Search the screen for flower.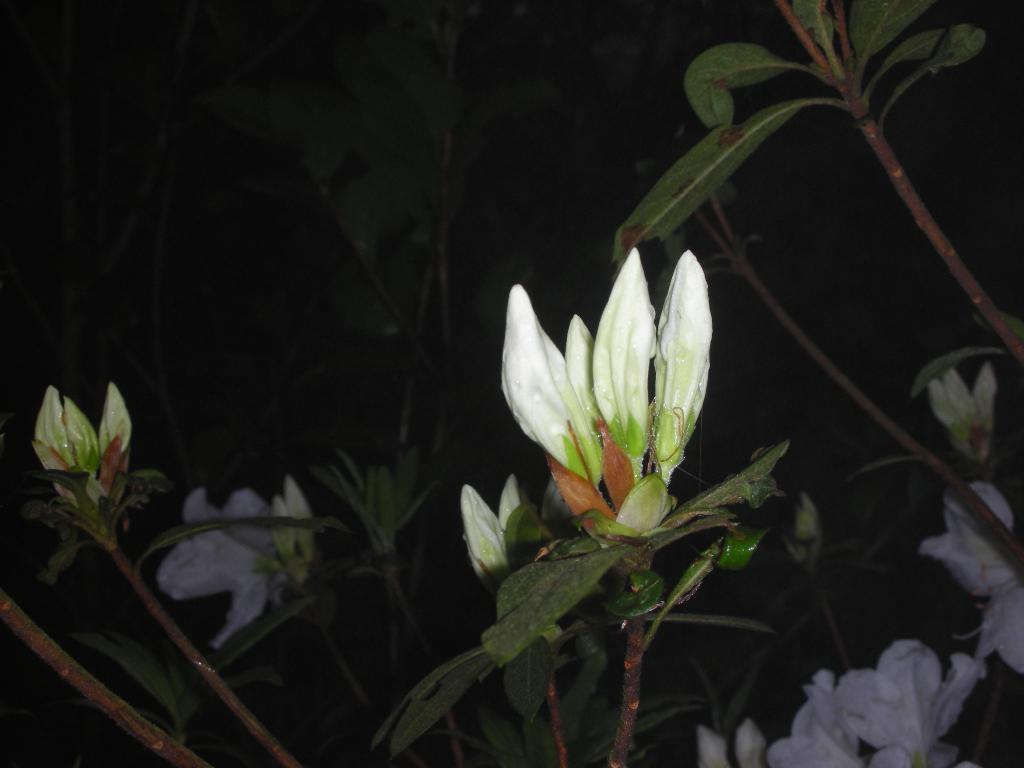
Found at Rect(501, 246, 714, 566).
